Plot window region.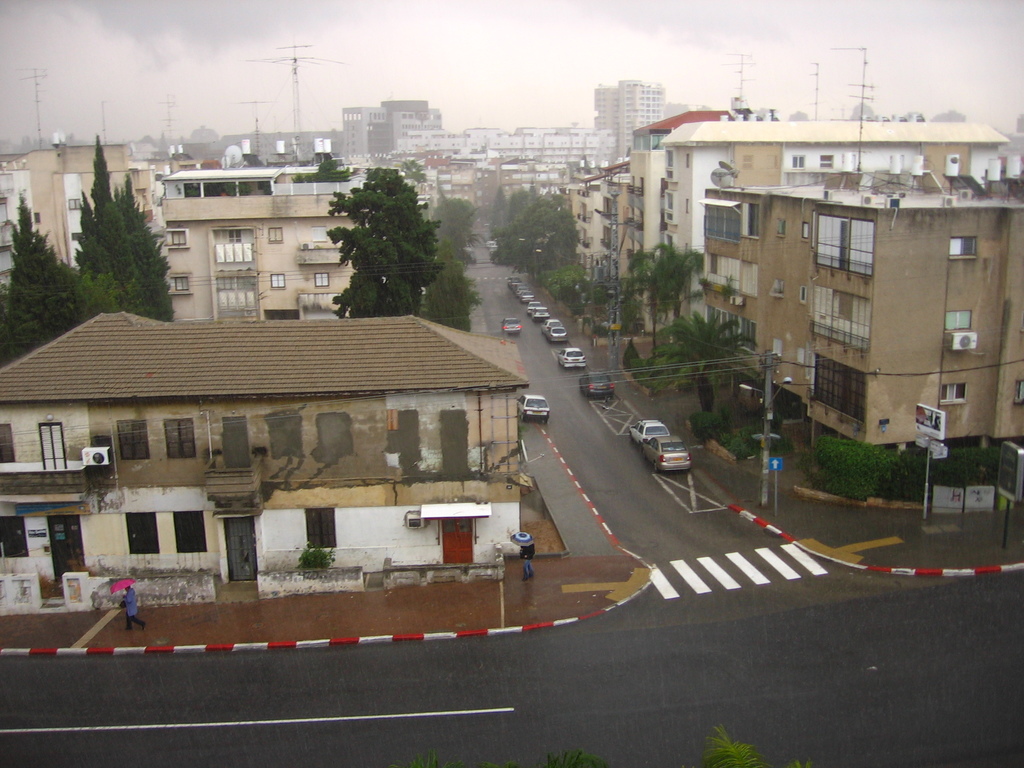
Plotted at BBox(947, 236, 978, 261).
